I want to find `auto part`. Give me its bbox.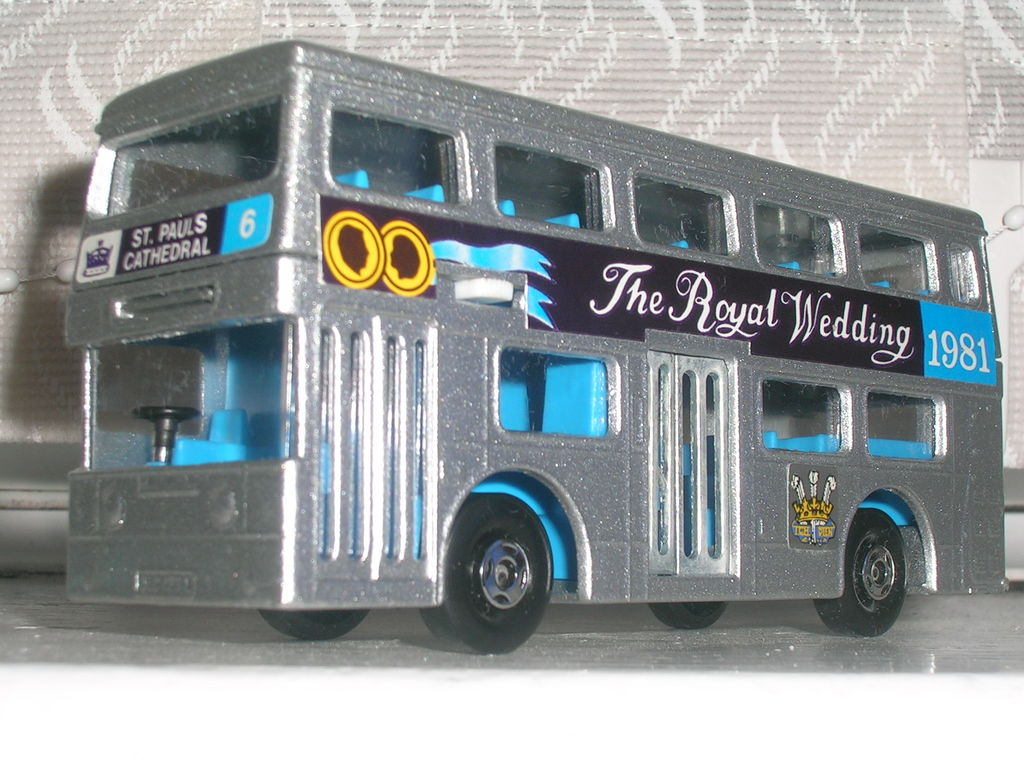
bbox=[416, 488, 556, 656].
